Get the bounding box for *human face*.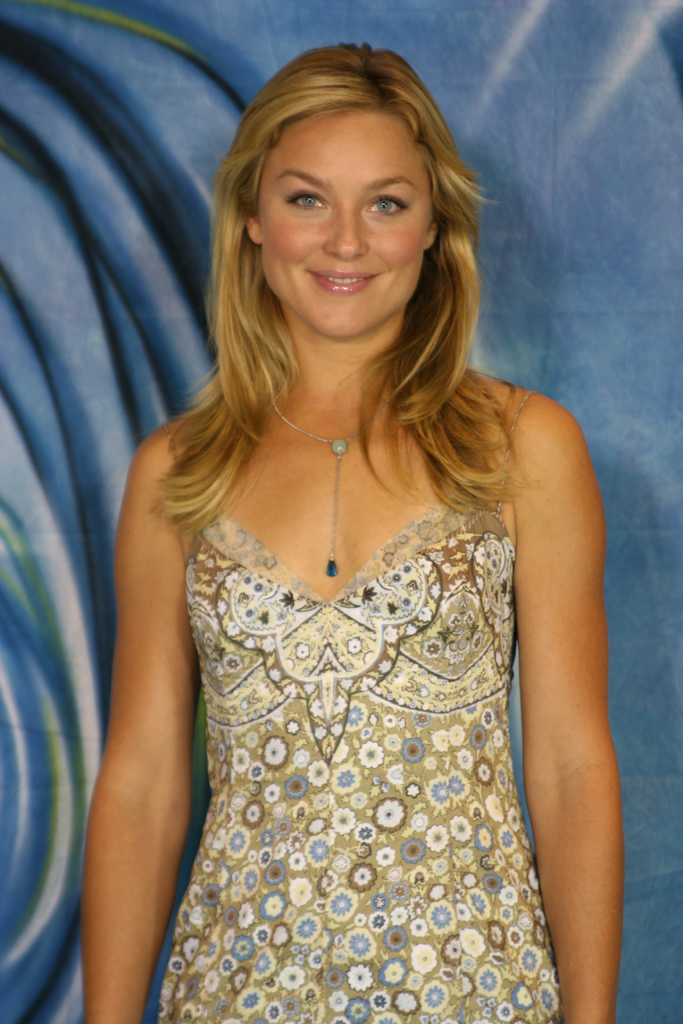
BBox(258, 104, 432, 344).
